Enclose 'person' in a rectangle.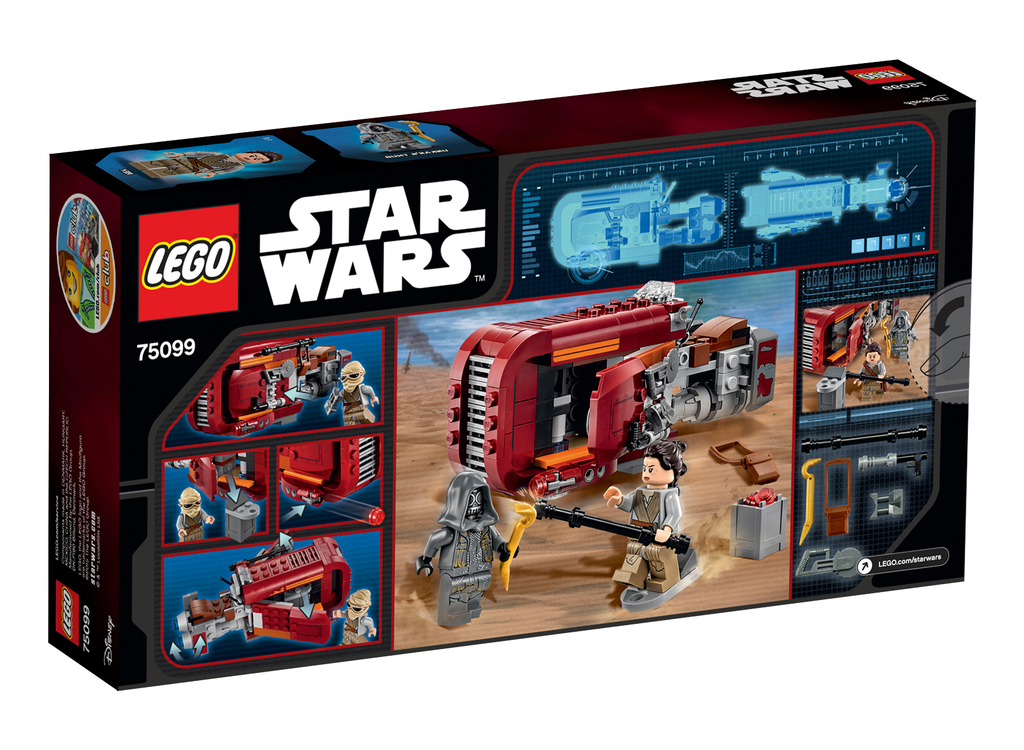
bbox(609, 440, 689, 590).
